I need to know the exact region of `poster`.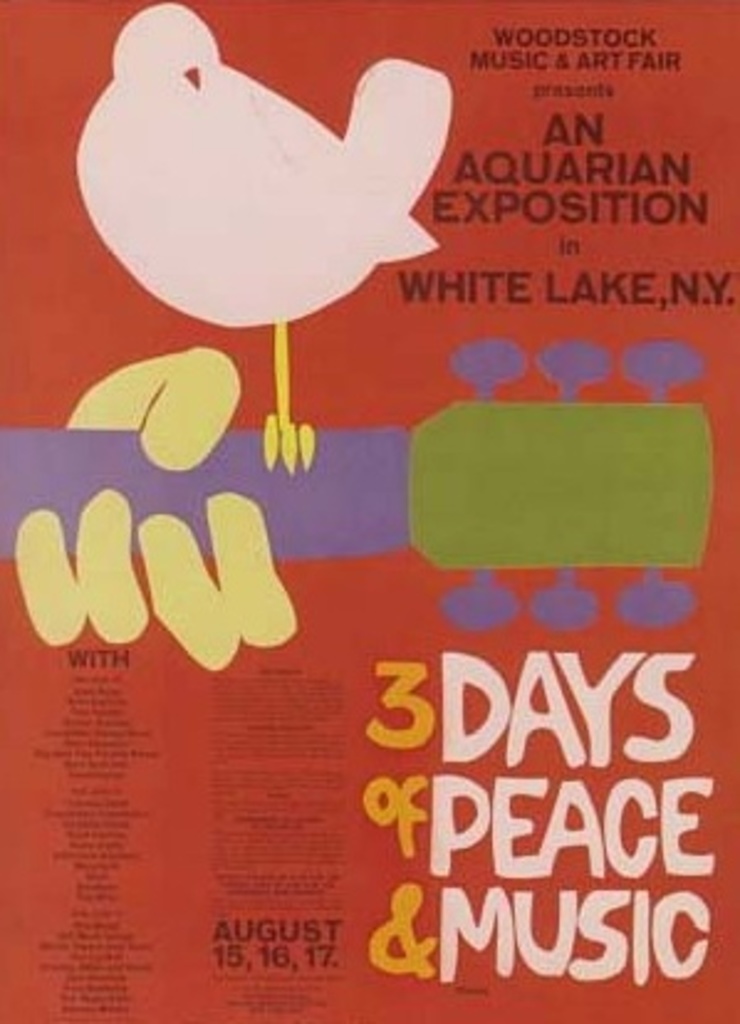
Region: pyautogui.locateOnScreen(0, 0, 738, 1022).
